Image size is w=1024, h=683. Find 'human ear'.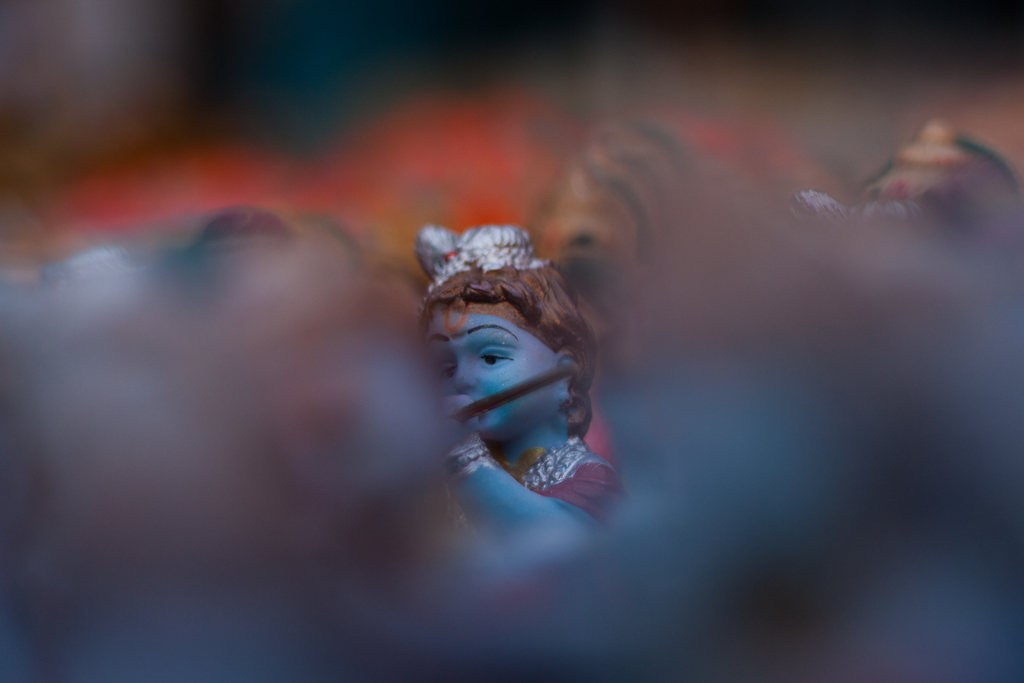
558/348/575/397.
